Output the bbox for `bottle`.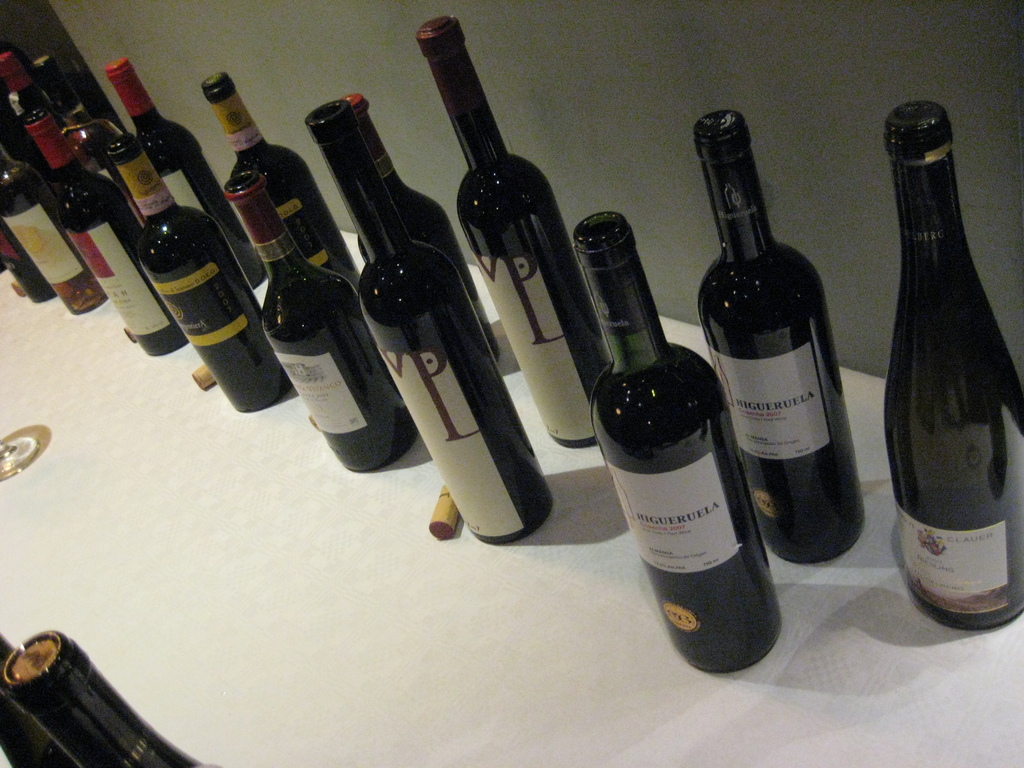
l=23, t=104, r=188, b=358.
